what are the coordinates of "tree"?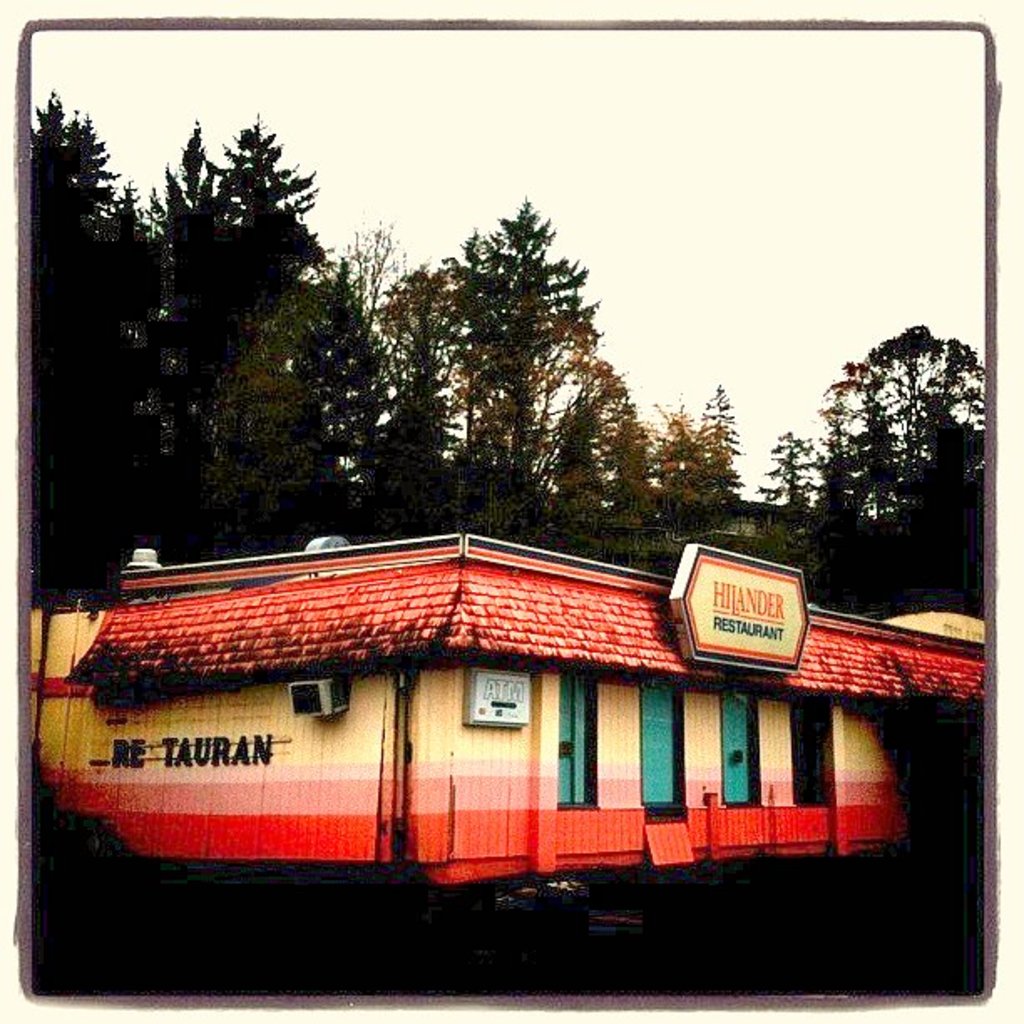
region(440, 191, 617, 537).
